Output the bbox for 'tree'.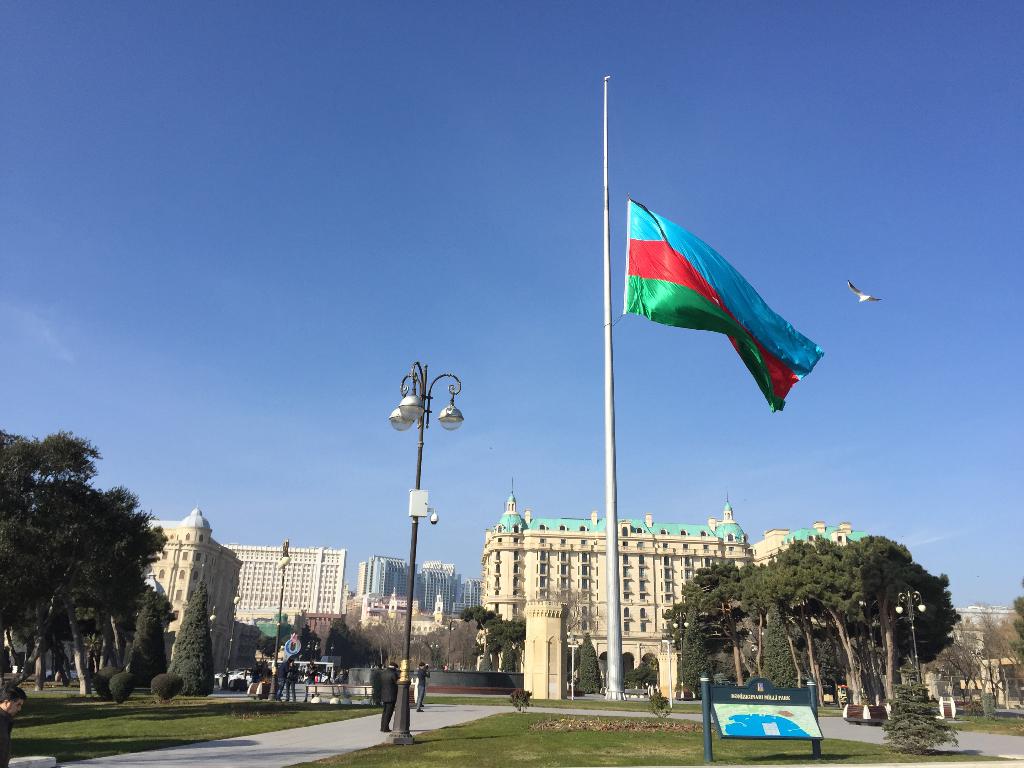
[left=17, top=410, right=148, bottom=701].
